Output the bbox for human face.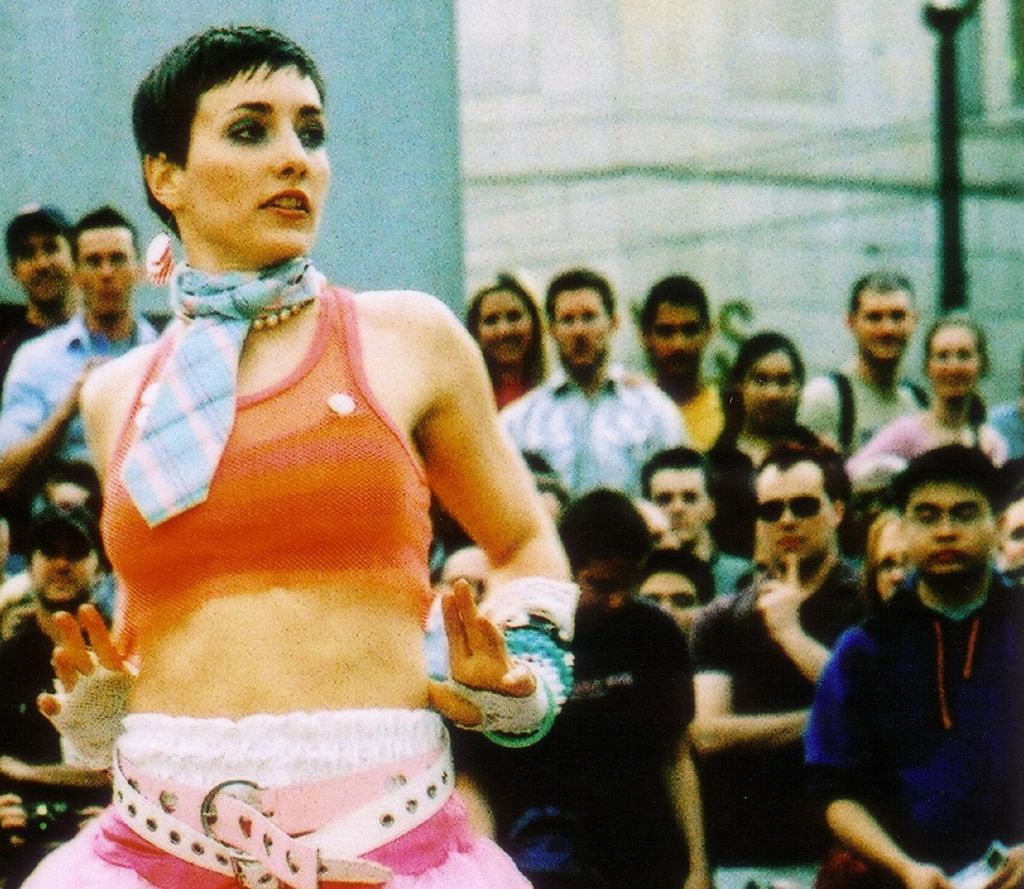
<bbox>761, 461, 833, 573</bbox>.
